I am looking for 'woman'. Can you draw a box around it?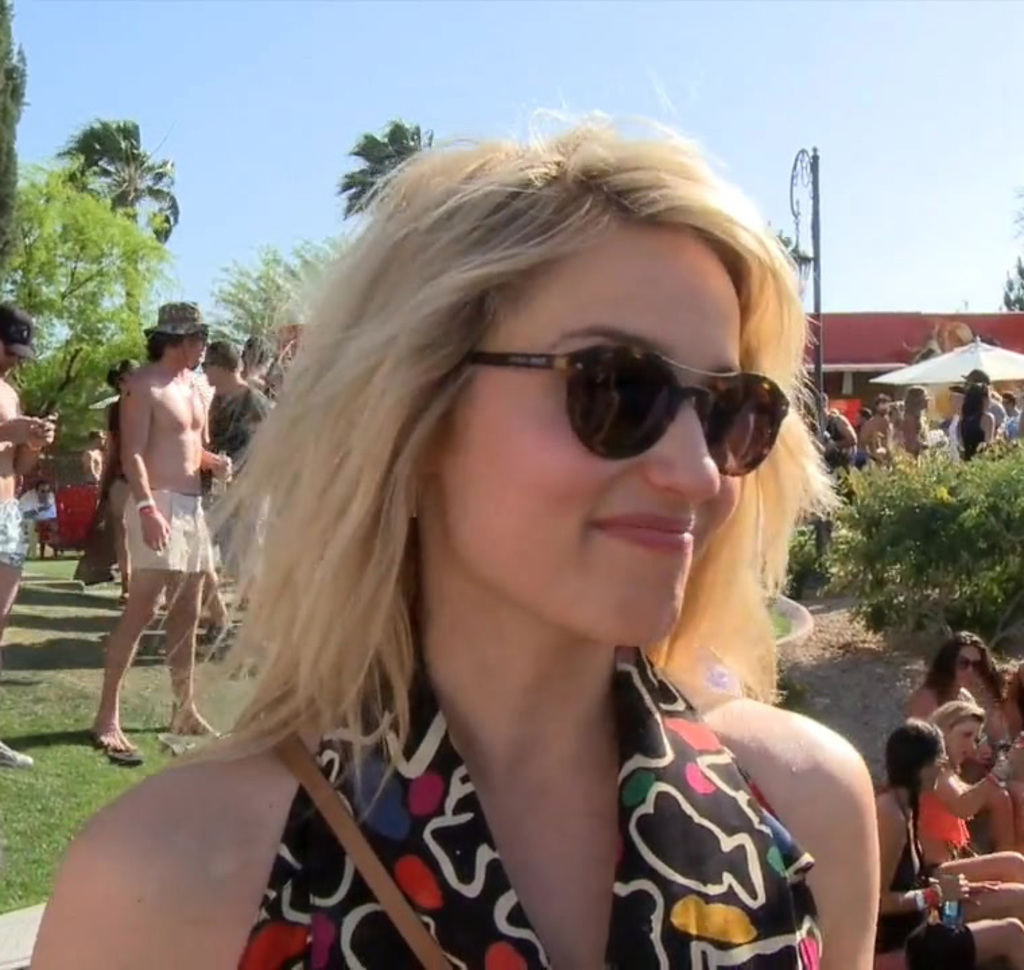
Sure, the bounding box is (left=912, top=635, right=1023, bottom=851).
